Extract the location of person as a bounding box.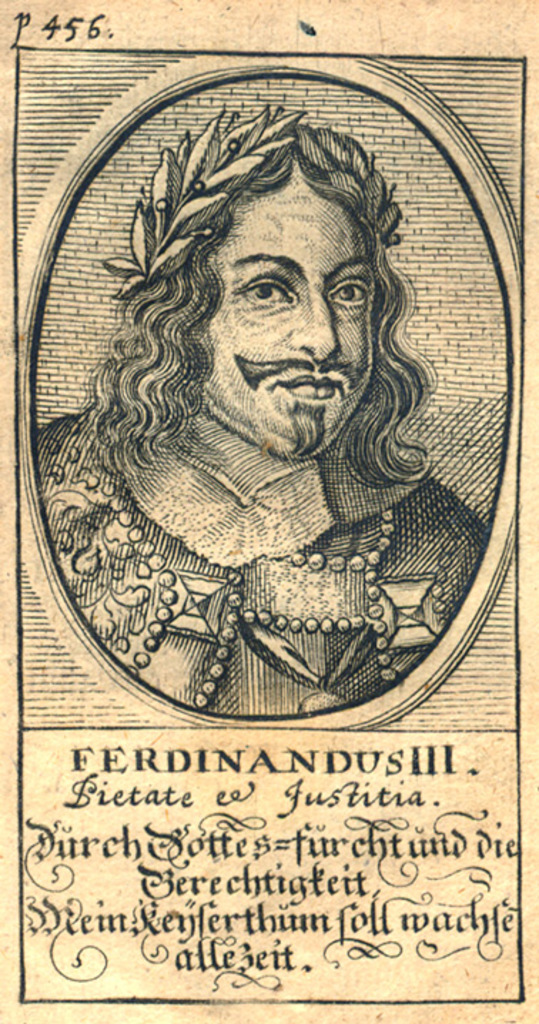
bbox=[31, 97, 493, 723].
